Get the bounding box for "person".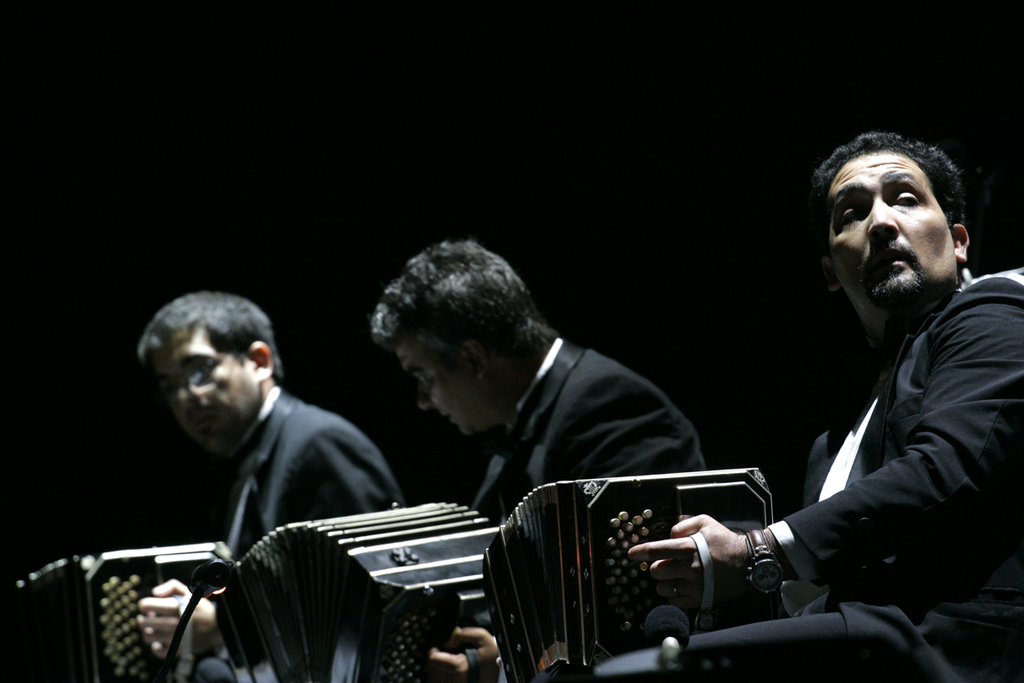
detection(359, 235, 711, 682).
